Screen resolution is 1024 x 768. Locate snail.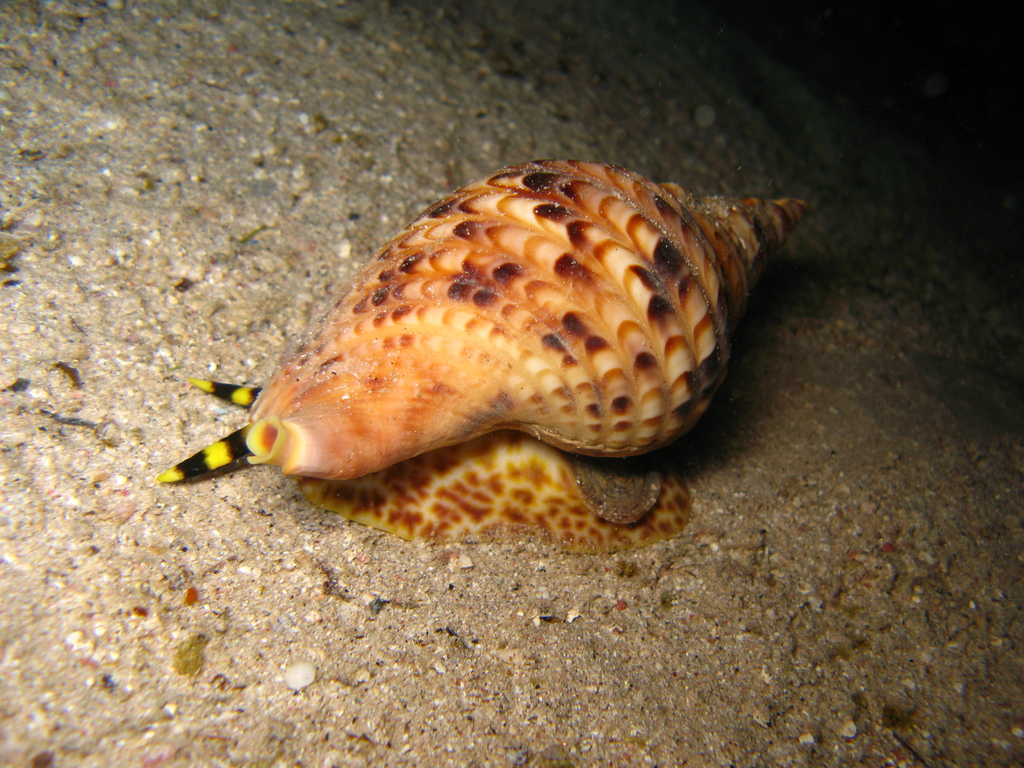
locate(156, 156, 813, 556).
